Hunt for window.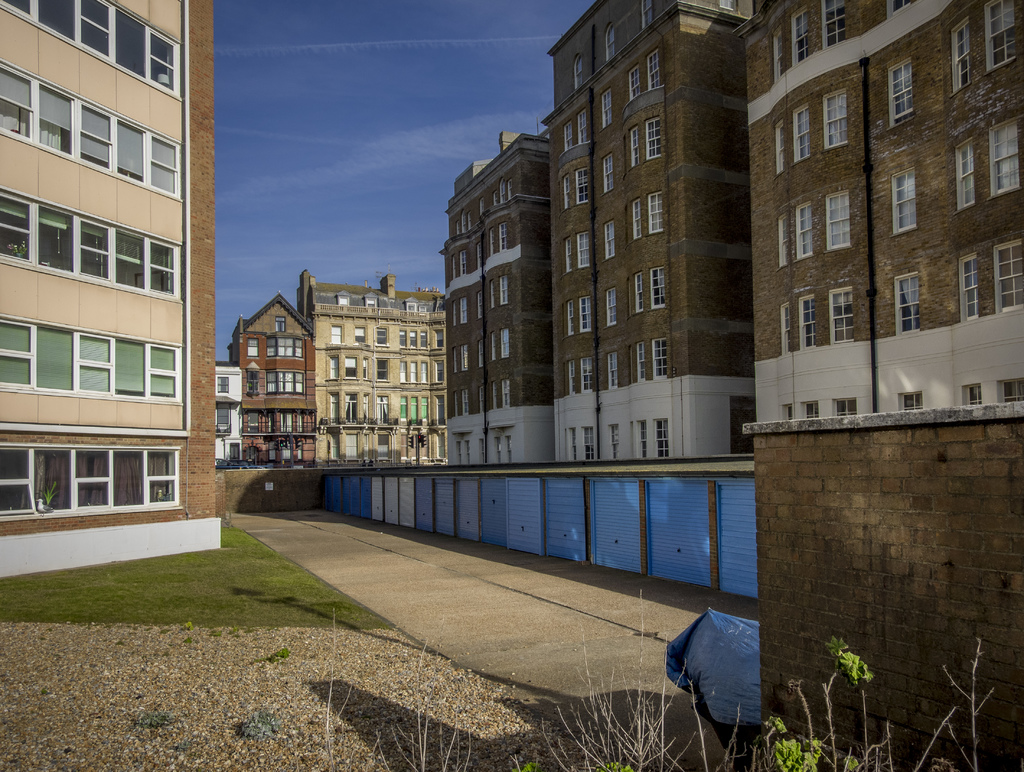
Hunted down at BBox(781, 216, 788, 264).
